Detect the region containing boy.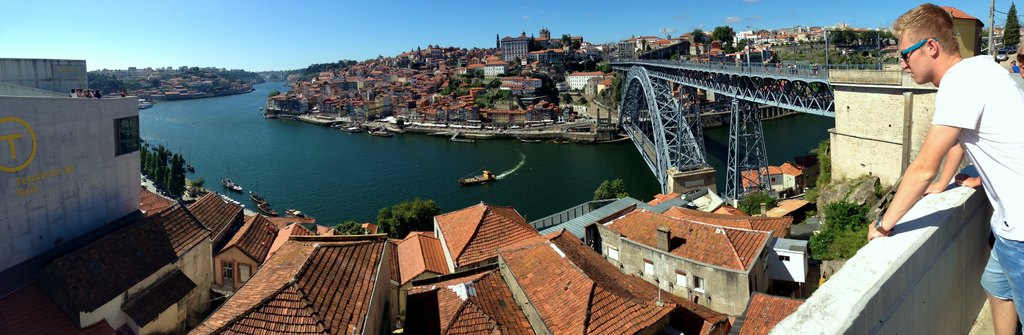
(867, 0, 1023, 334).
